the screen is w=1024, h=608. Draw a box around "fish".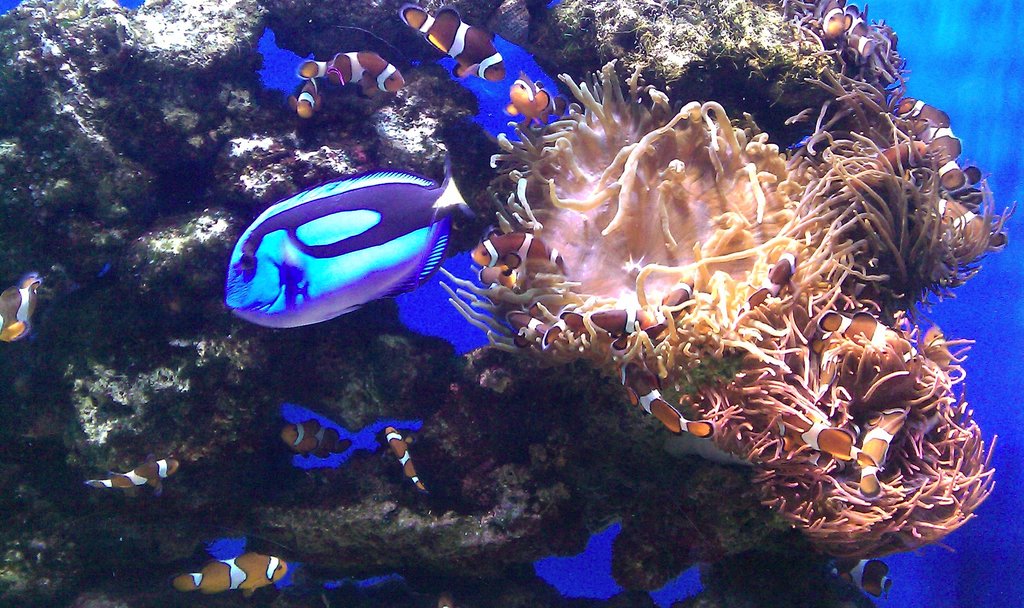
box(738, 236, 801, 317).
